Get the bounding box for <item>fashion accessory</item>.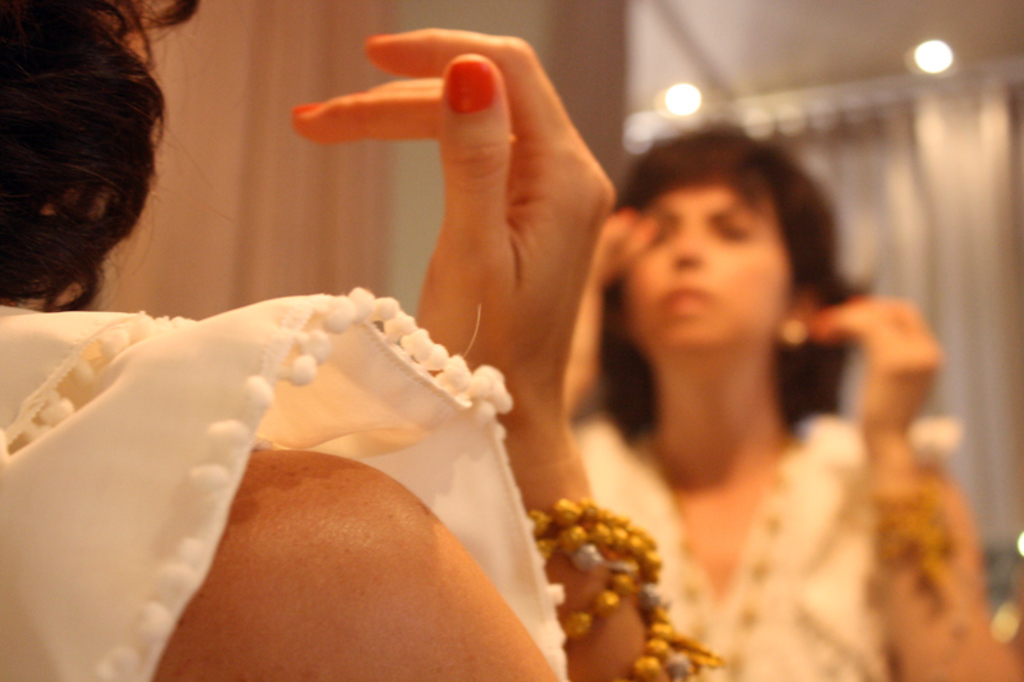
<region>438, 58, 500, 115</region>.
